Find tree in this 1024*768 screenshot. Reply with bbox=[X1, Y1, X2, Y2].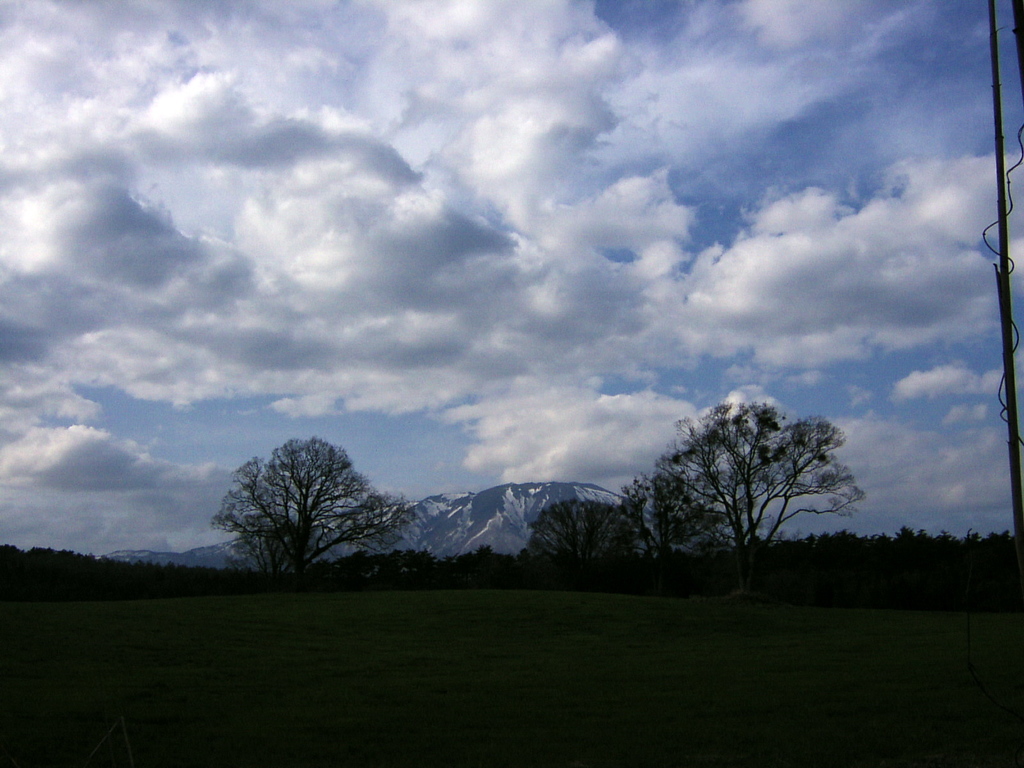
bbox=[621, 395, 869, 588].
